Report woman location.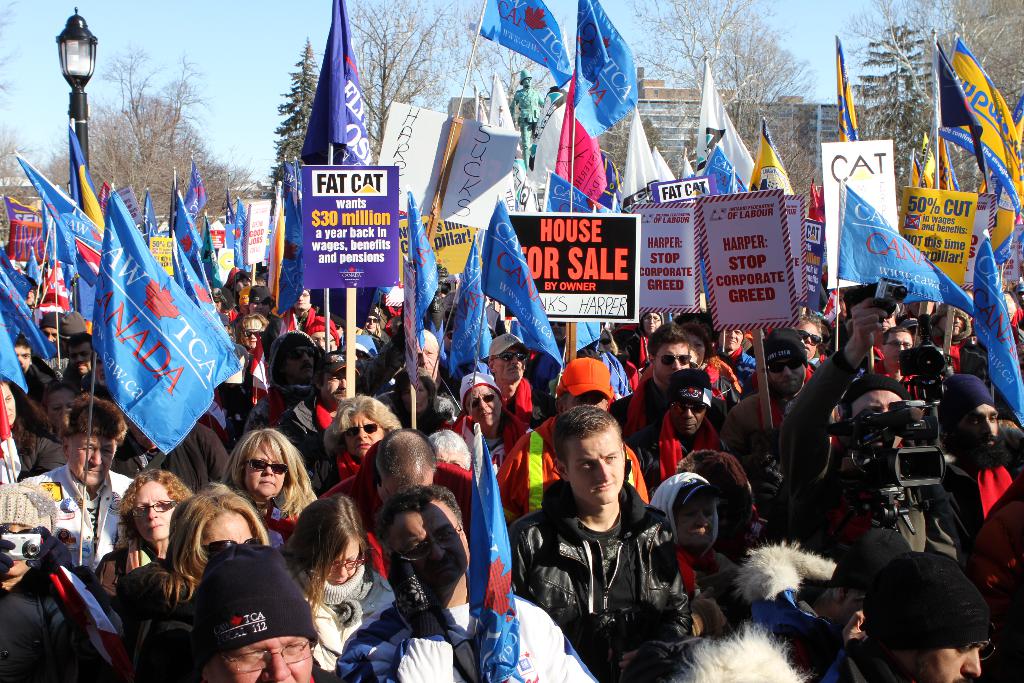
Report: crop(390, 372, 450, 434).
